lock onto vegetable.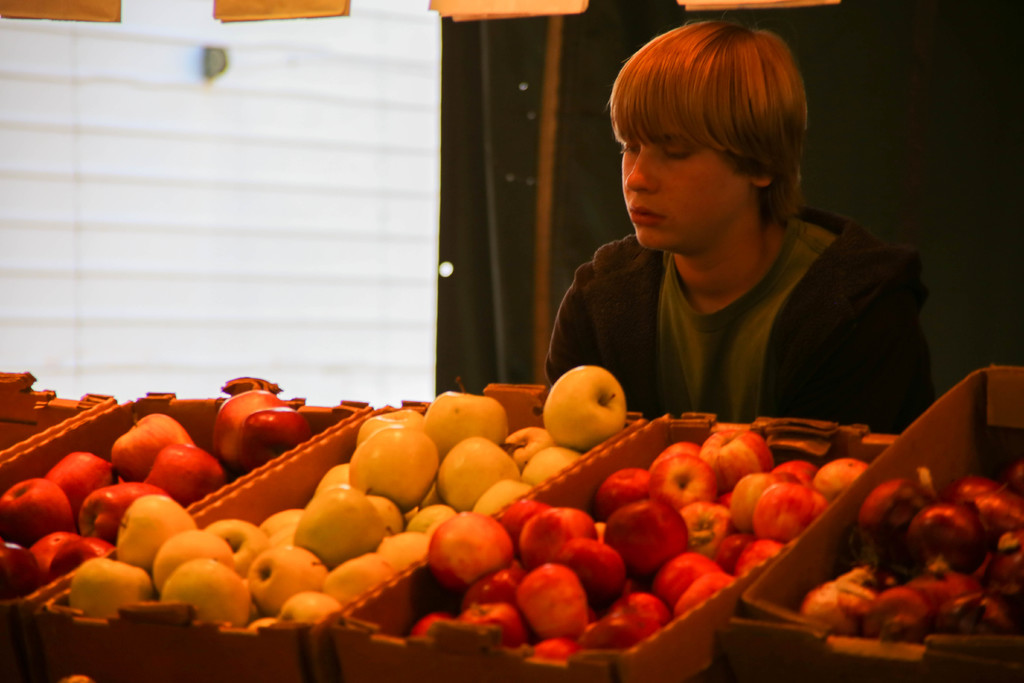
Locked: x1=867 y1=480 x2=925 y2=573.
